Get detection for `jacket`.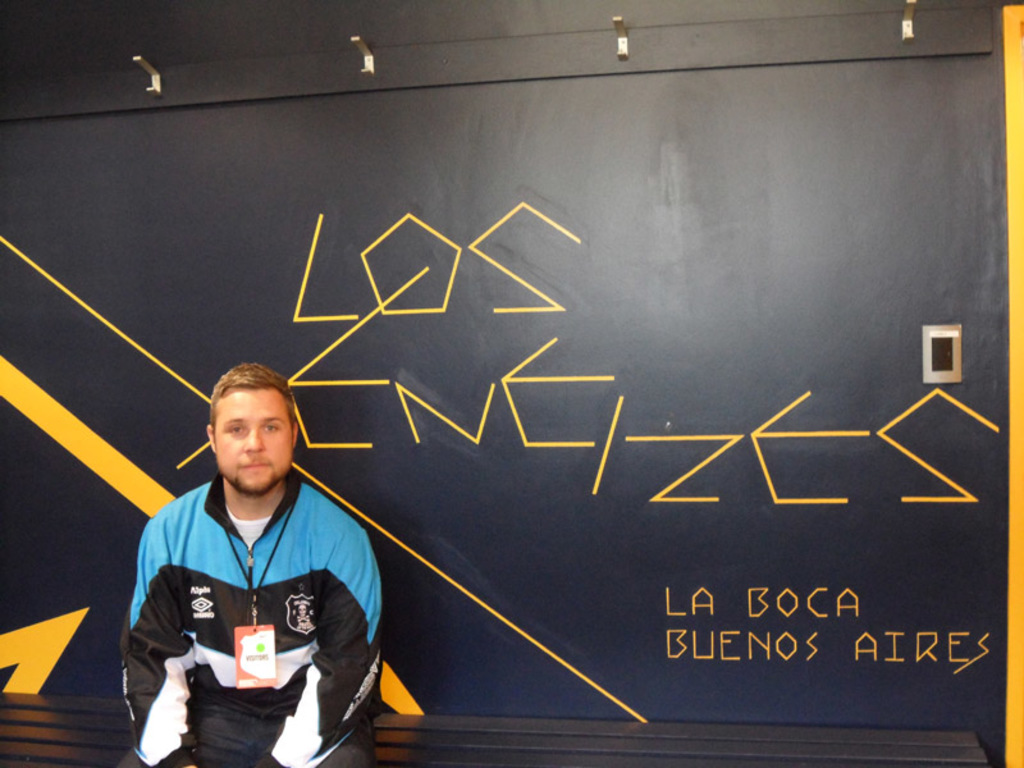
Detection: {"x1": 128, "y1": 443, "x2": 381, "y2": 746}.
